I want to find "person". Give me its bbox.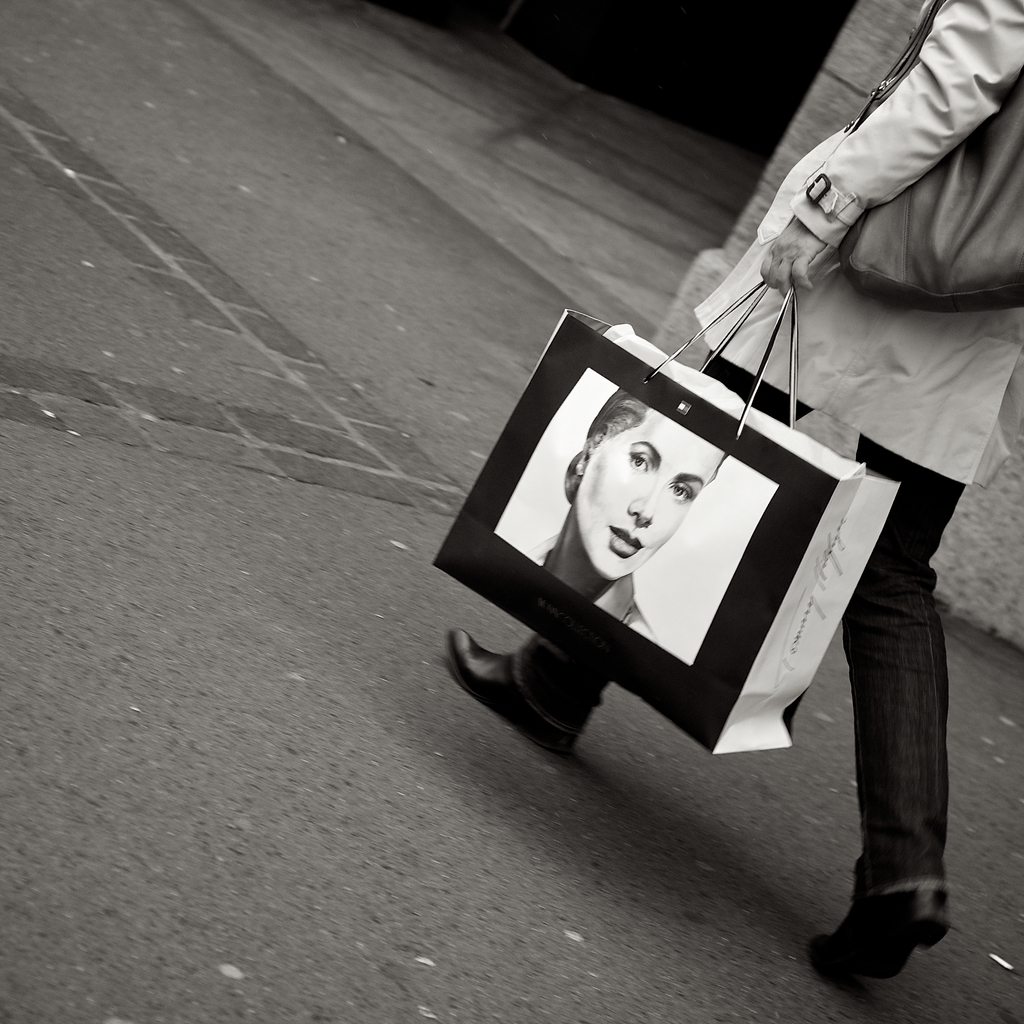
pyautogui.locateOnScreen(437, 0, 1023, 1009).
